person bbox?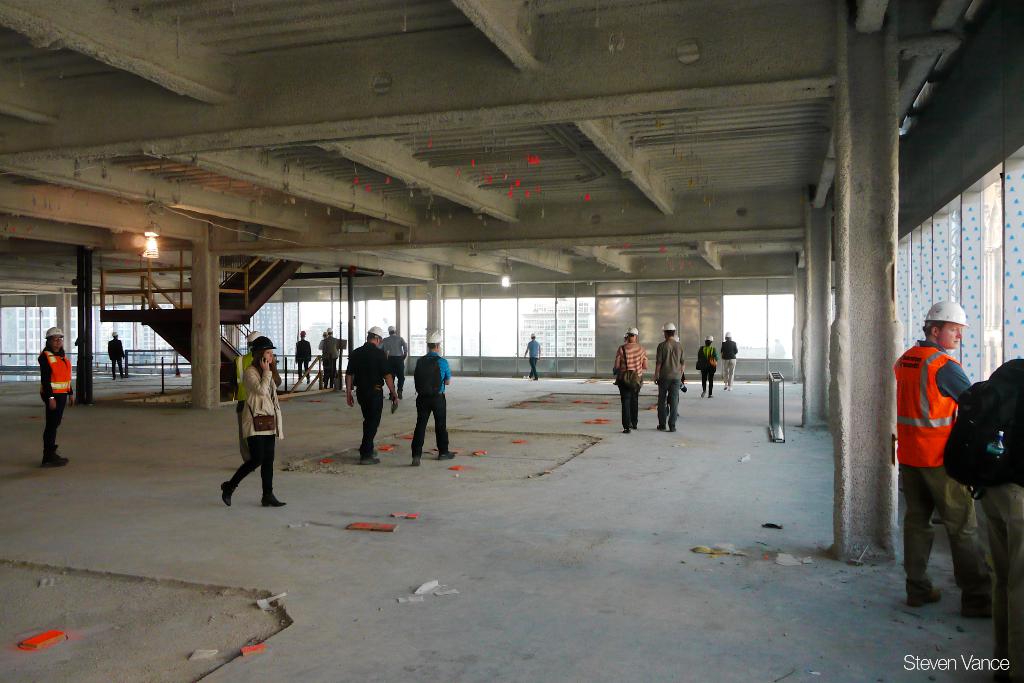
{"left": 616, "top": 324, "right": 660, "bottom": 436}
